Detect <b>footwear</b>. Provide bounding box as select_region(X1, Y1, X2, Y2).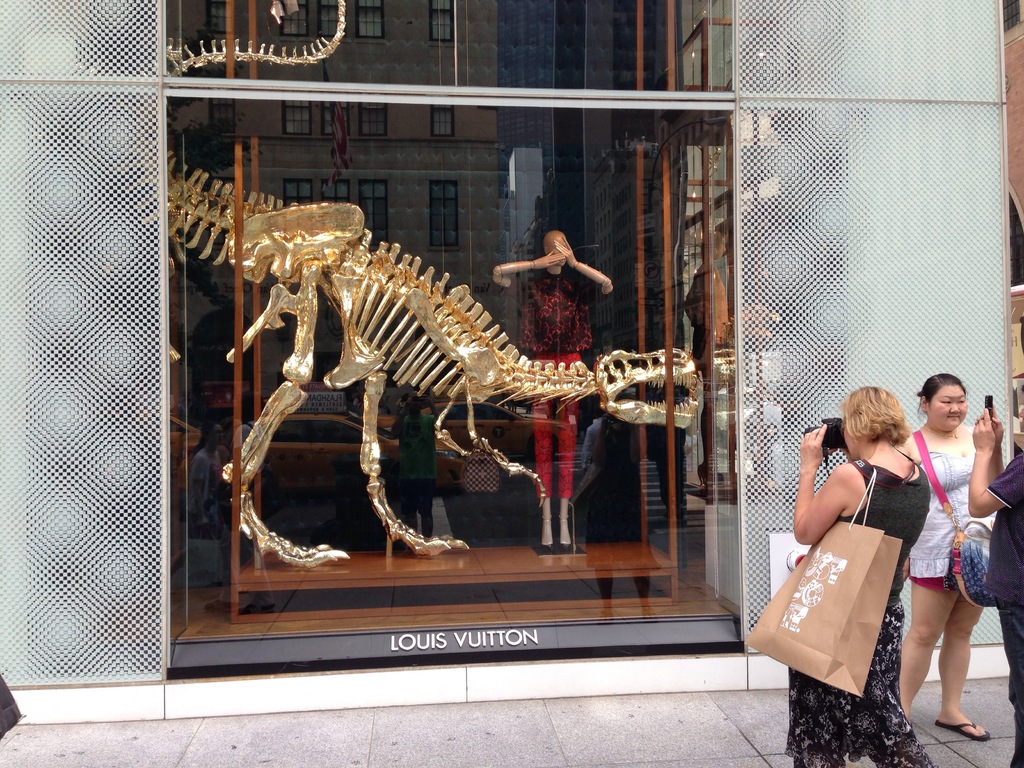
select_region(540, 514, 553, 550).
